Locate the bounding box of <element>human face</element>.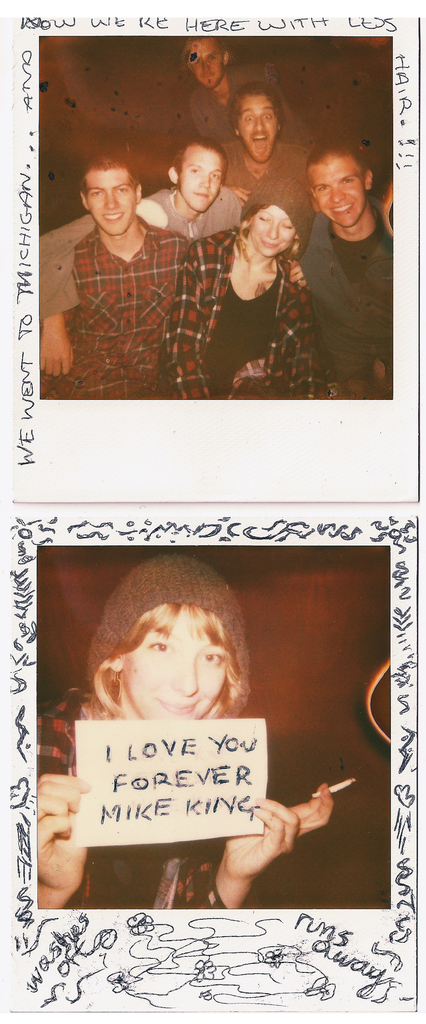
Bounding box: select_region(86, 170, 137, 238).
